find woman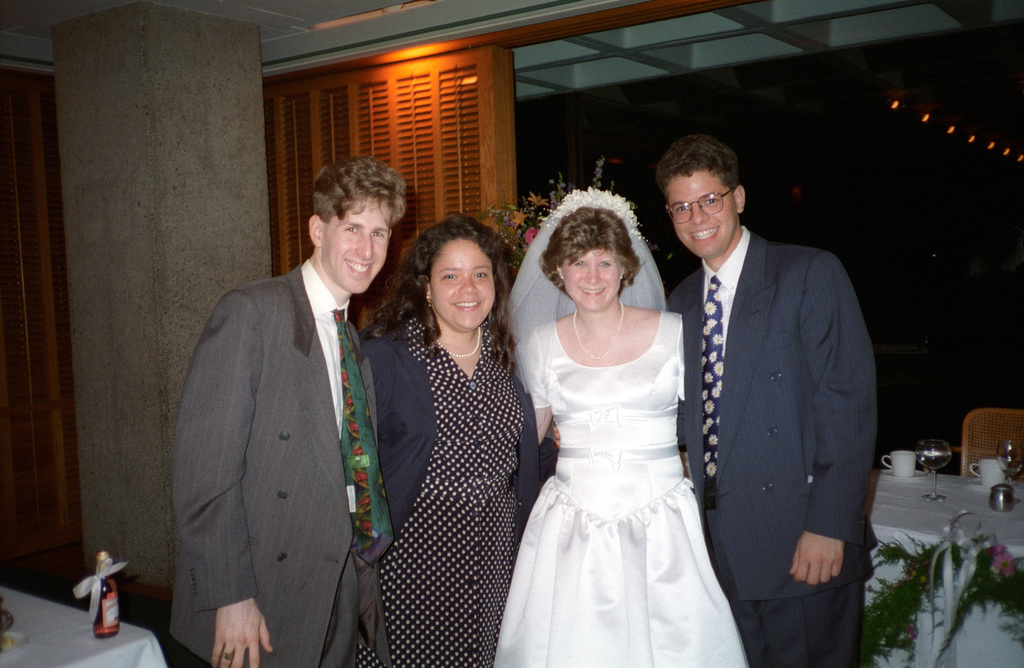
l=342, t=210, r=557, b=663
